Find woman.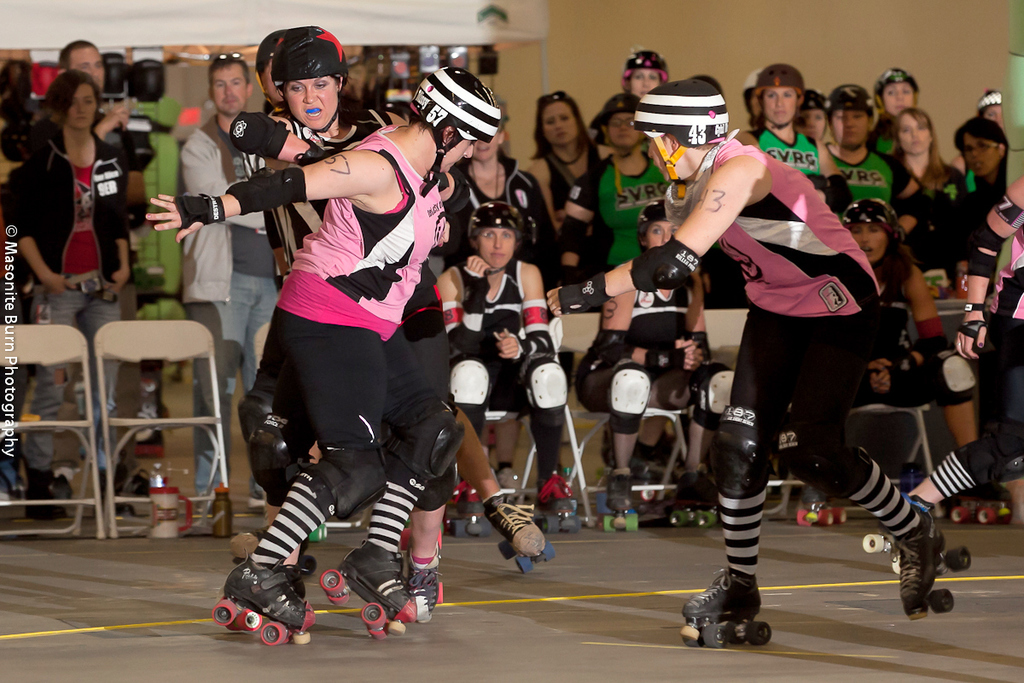
crop(753, 52, 831, 194).
